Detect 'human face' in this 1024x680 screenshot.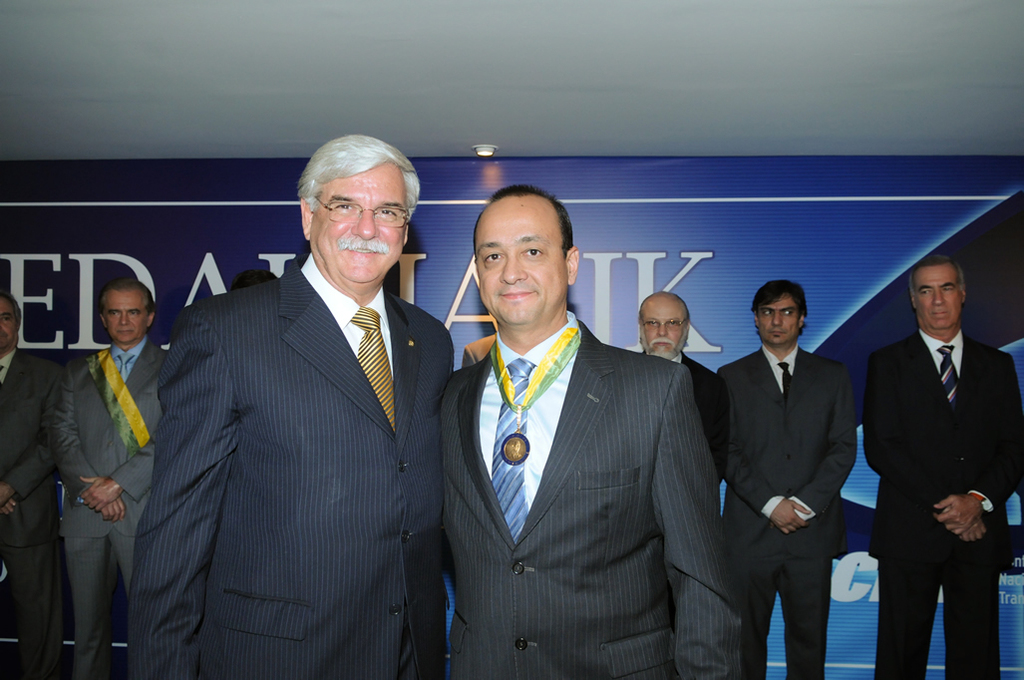
Detection: l=917, t=265, r=965, b=331.
